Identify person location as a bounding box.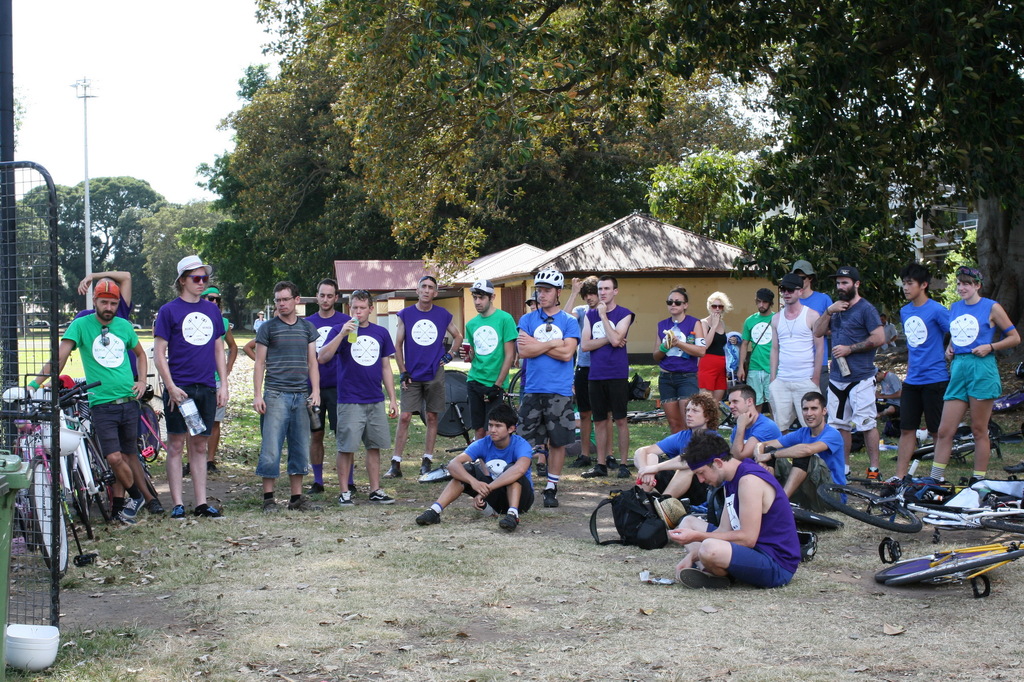
select_region(774, 281, 819, 425).
